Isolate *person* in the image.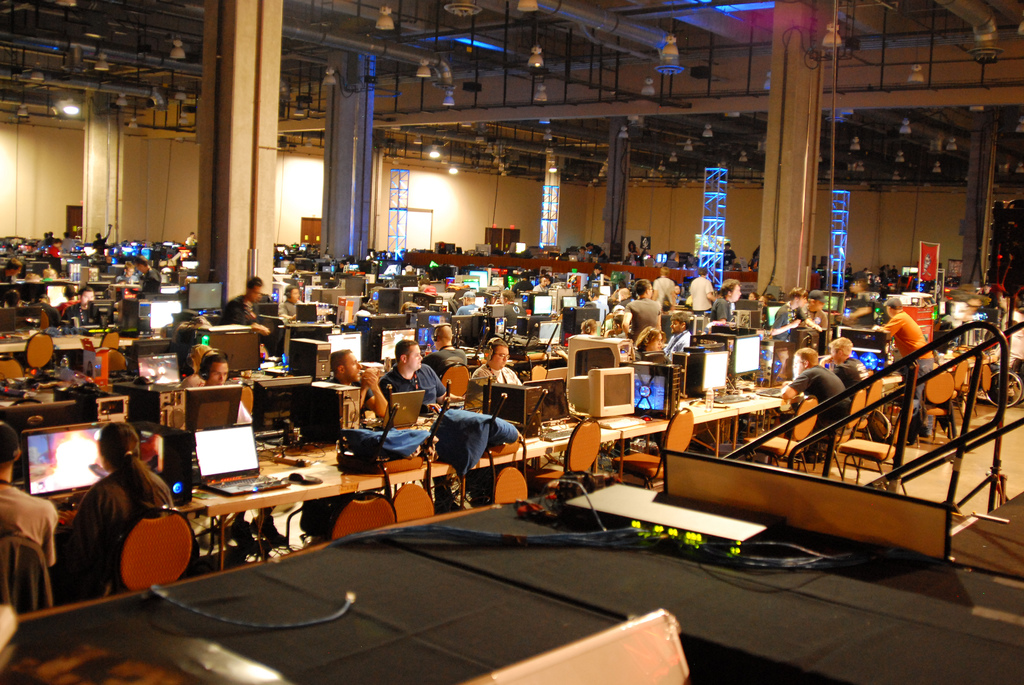
Isolated region: 218, 273, 268, 324.
